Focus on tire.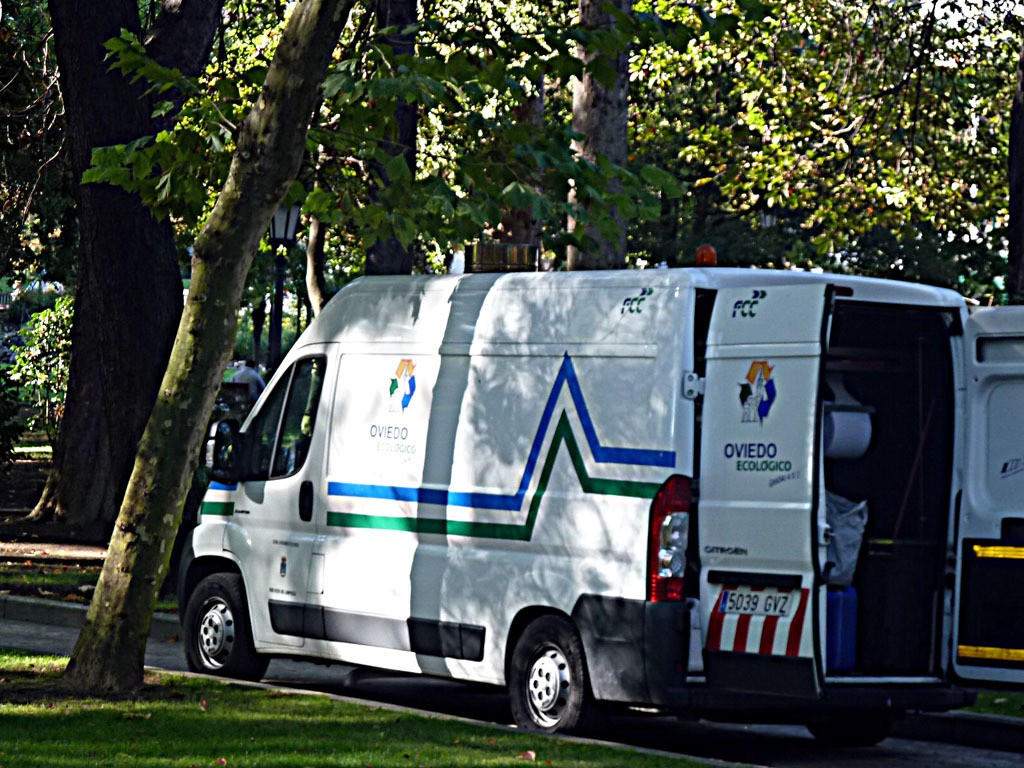
Focused at x1=795, y1=713, x2=894, y2=744.
